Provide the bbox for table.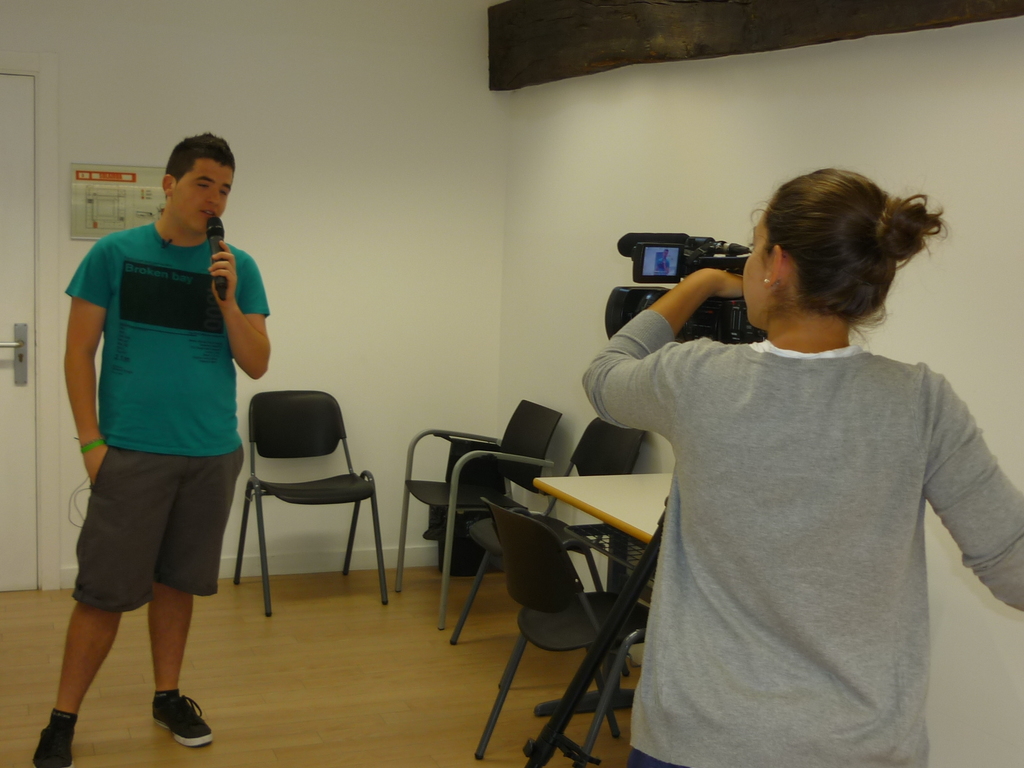
532 464 677 543.
